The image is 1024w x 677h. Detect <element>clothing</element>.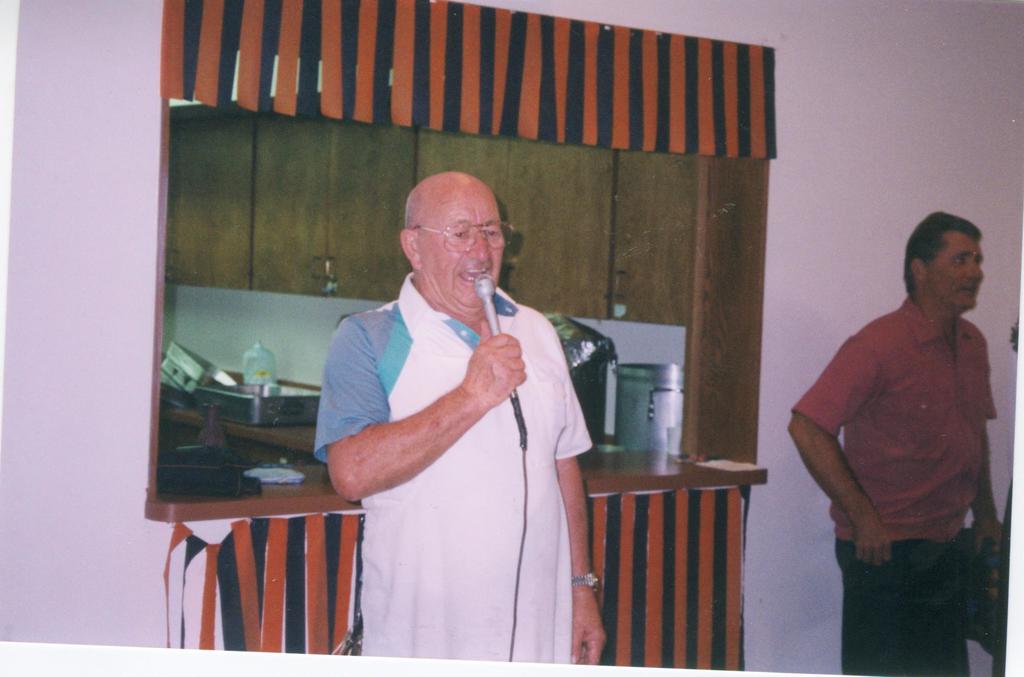
Detection: [319,230,590,656].
